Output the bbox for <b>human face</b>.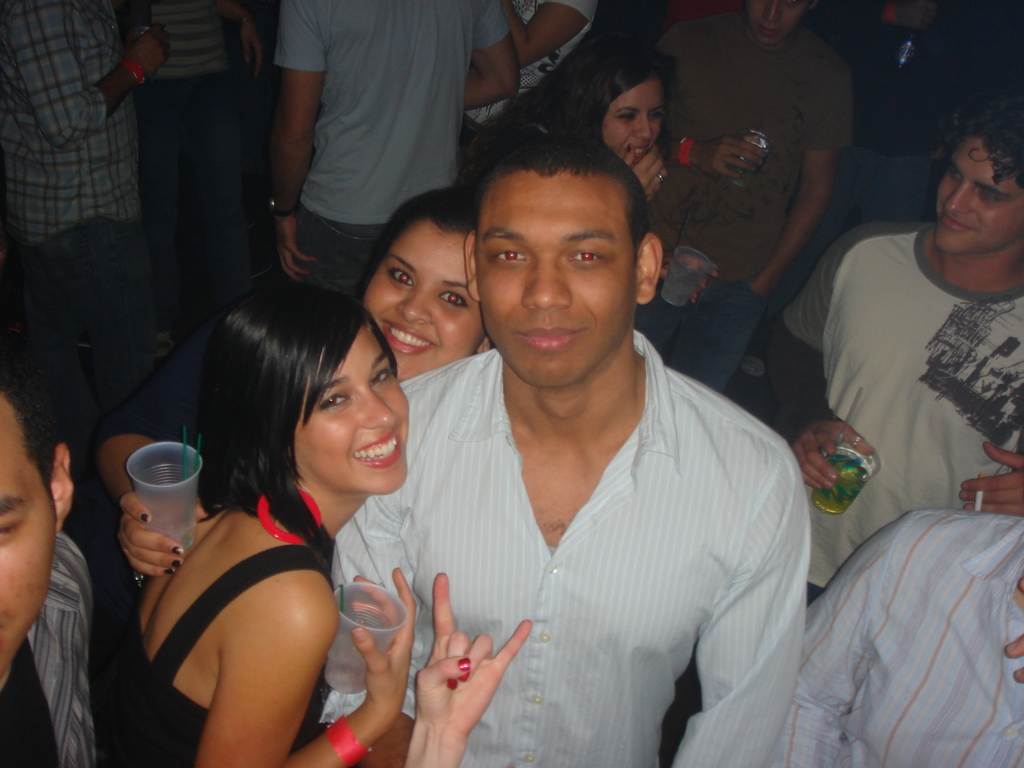
<region>297, 333, 408, 486</region>.
